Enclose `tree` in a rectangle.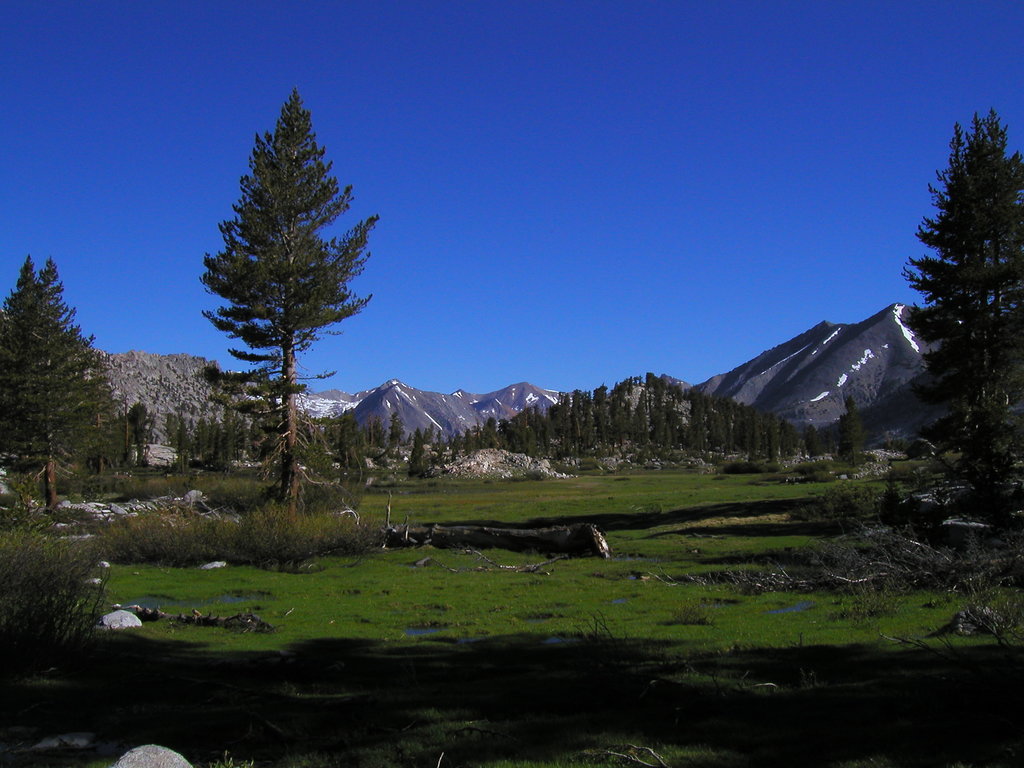
[831, 396, 865, 465].
